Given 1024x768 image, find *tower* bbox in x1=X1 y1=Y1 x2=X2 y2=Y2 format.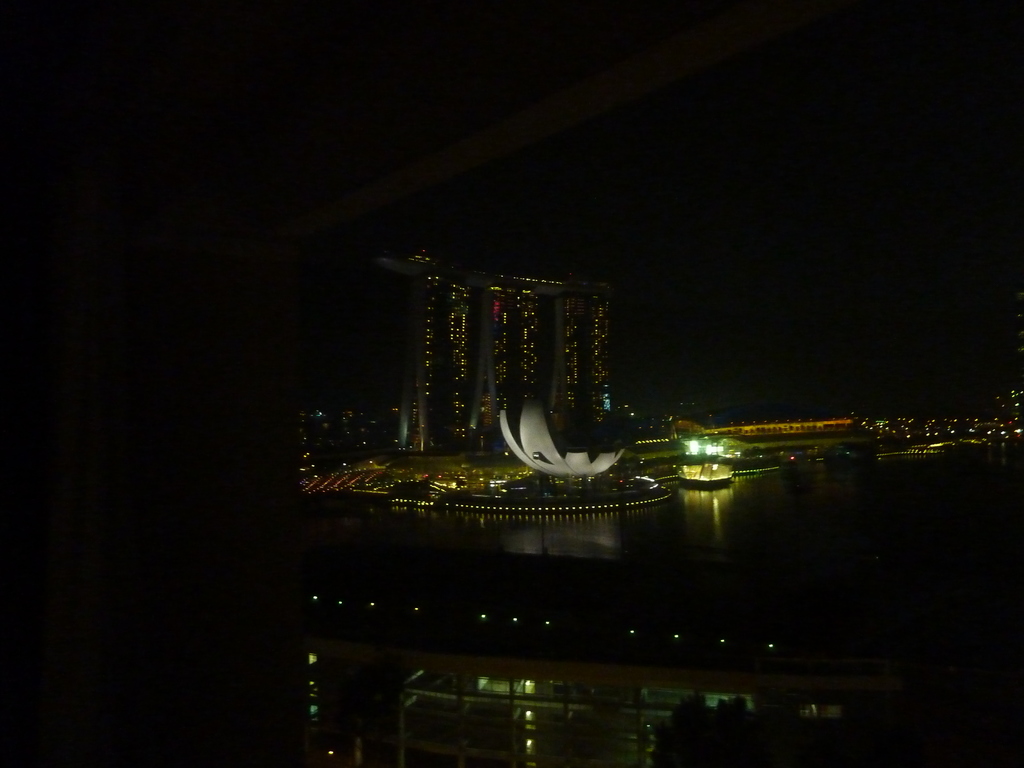
x1=376 y1=255 x2=476 y2=448.
